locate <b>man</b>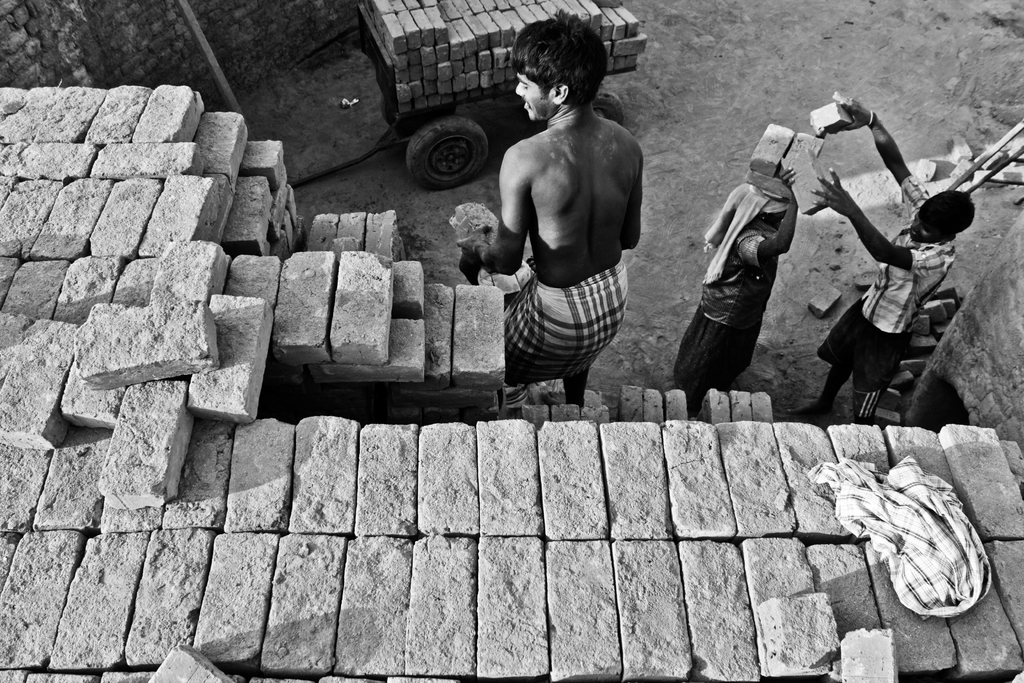
[x1=474, y1=23, x2=659, y2=431]
